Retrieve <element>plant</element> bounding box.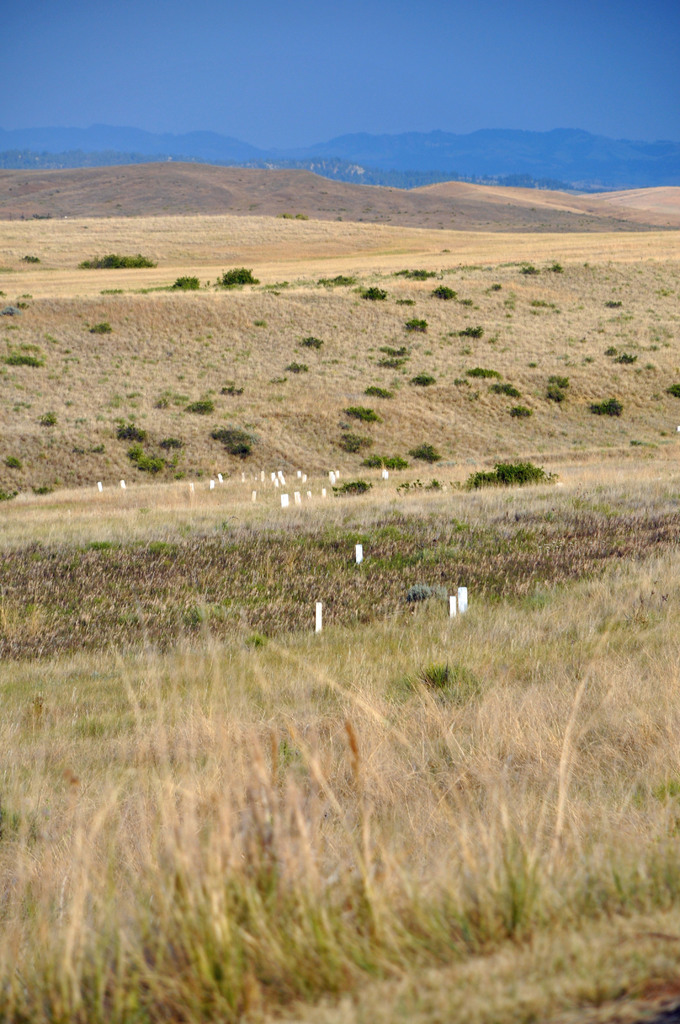
Bounding box: {"x1": 462, "y1": 455, "x2": 553, "y2": 497}.
